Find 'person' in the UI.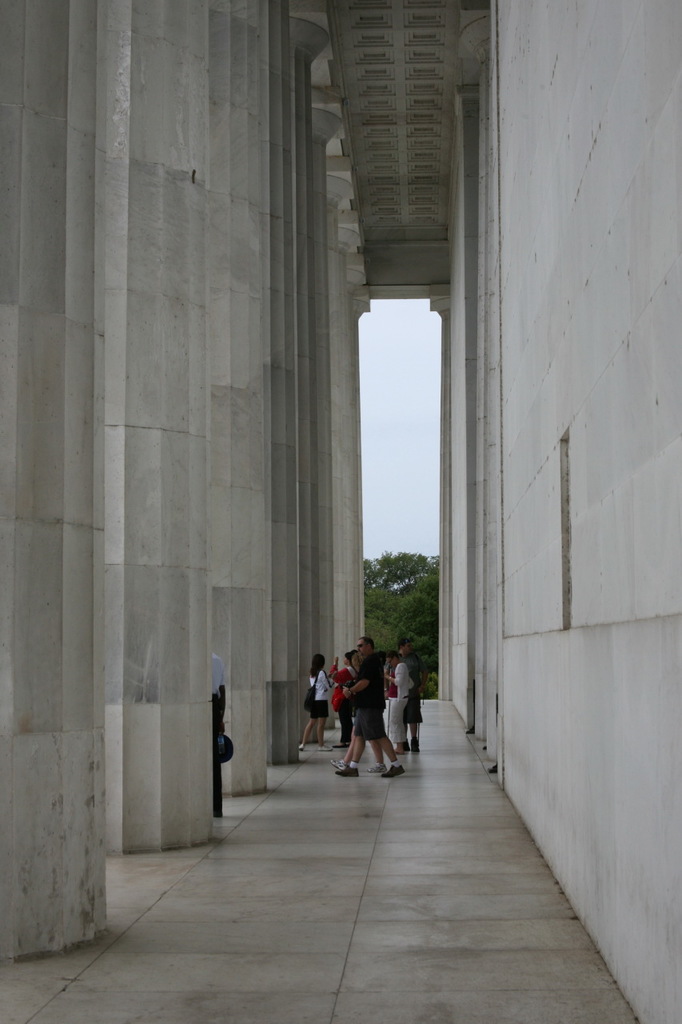
UI element at box=[386, 658, 421, 756].
